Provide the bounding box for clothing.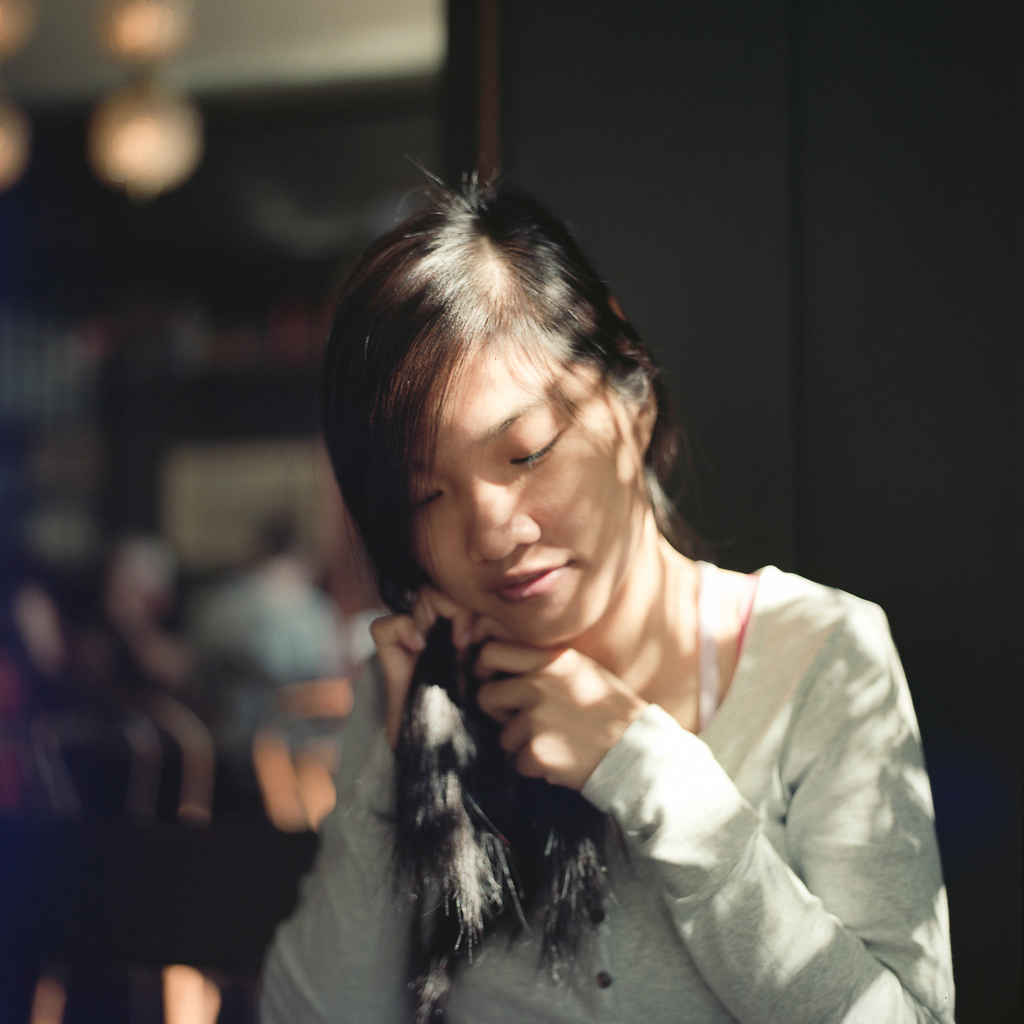
box(47, 624, 215, 701).
